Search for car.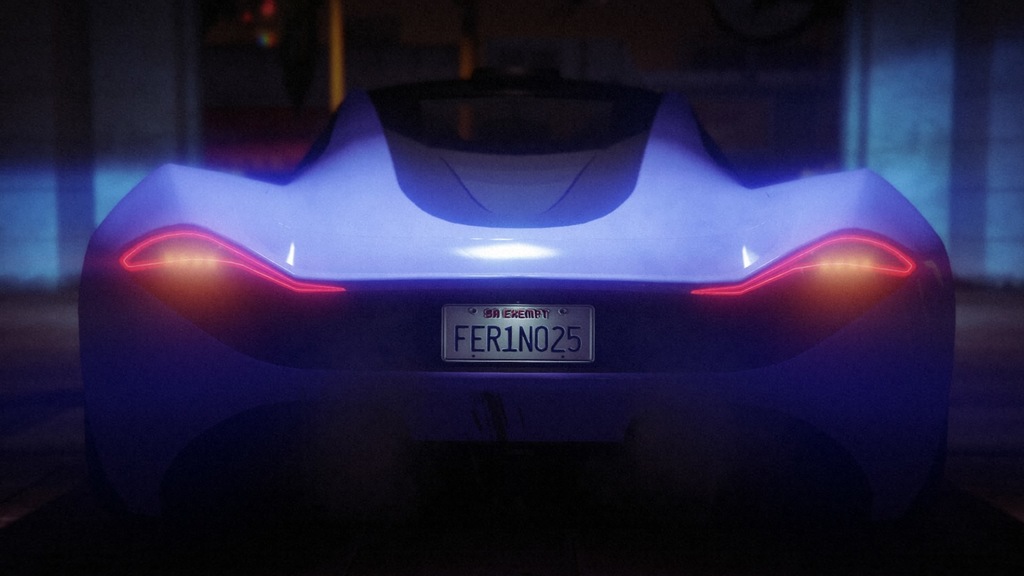
Found at [x1=79, y1=84, x2=953, y2=514].
